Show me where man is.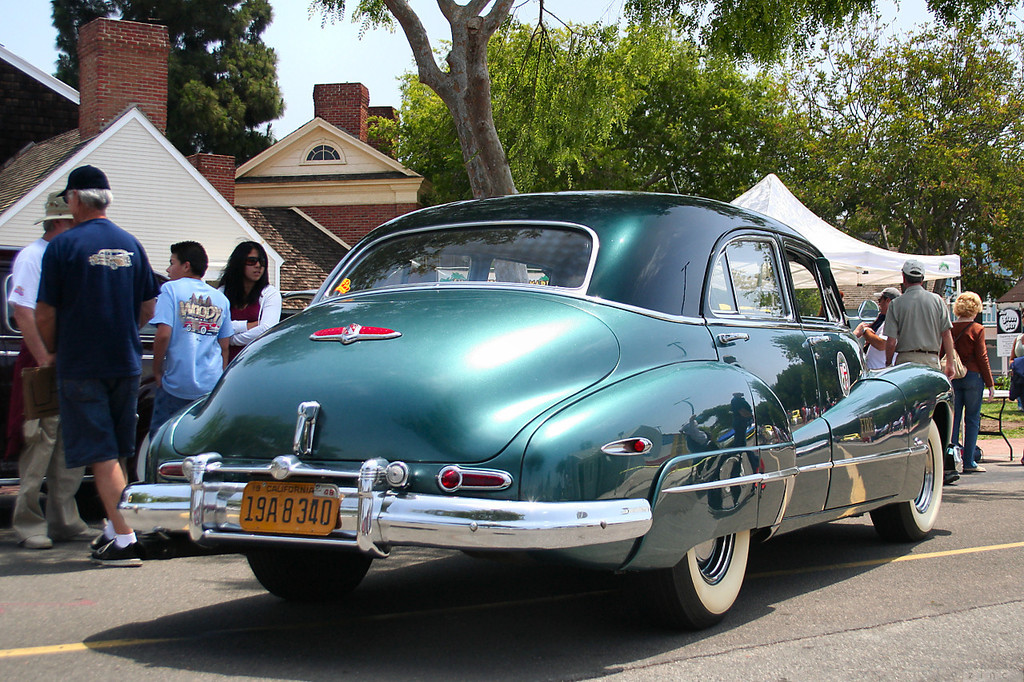
man is at l=886, t=254, r=954, b=376.
